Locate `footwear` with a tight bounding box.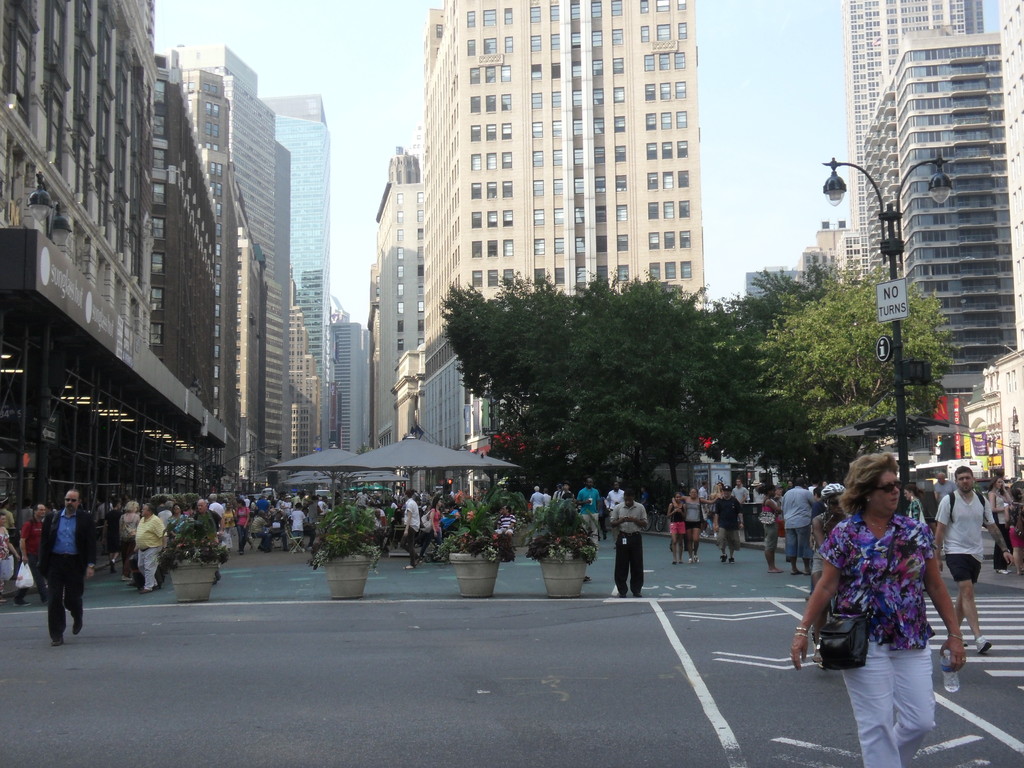
crop(70, 618, 83, 637).
